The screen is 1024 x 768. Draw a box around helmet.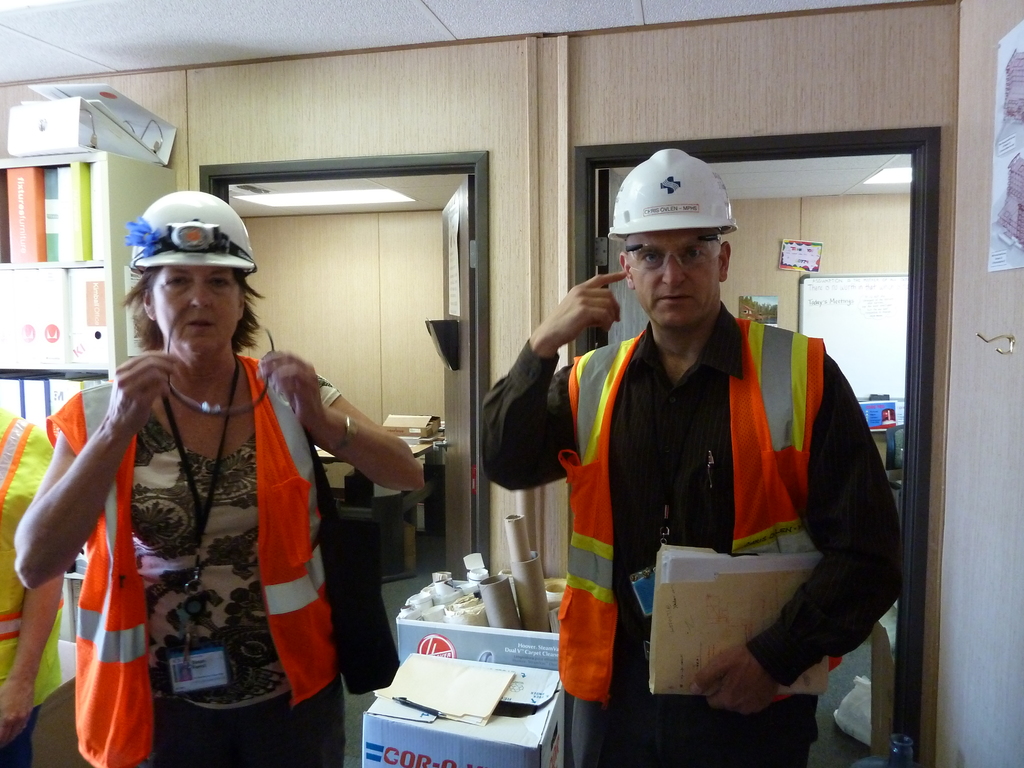
<region>609, 147, 736, 240</region>.
